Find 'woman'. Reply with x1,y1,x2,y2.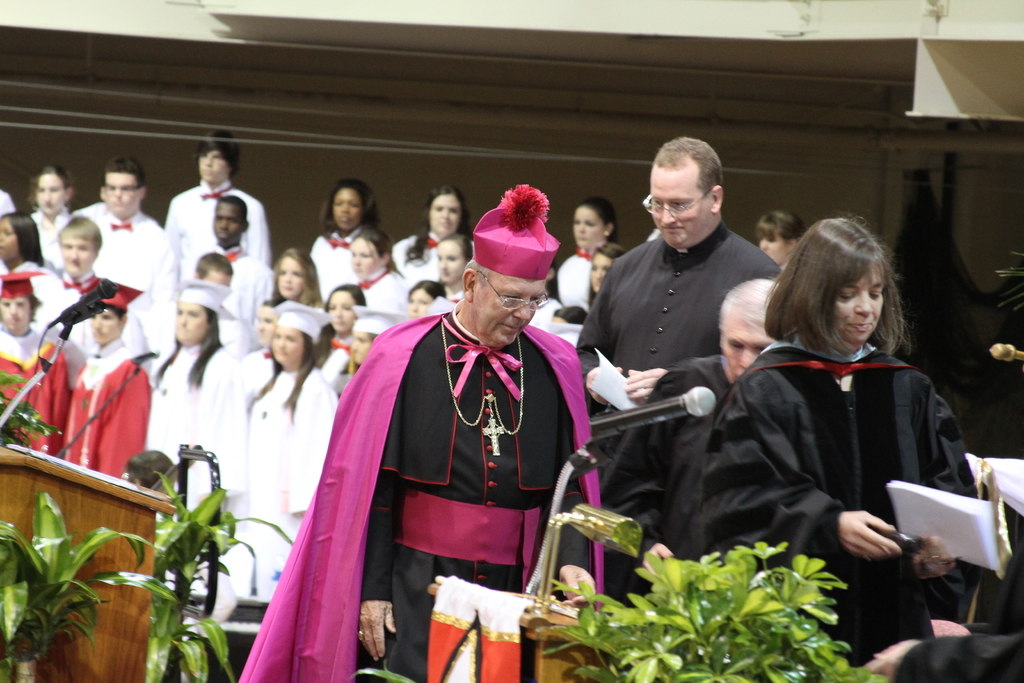
147,300,247,625.
